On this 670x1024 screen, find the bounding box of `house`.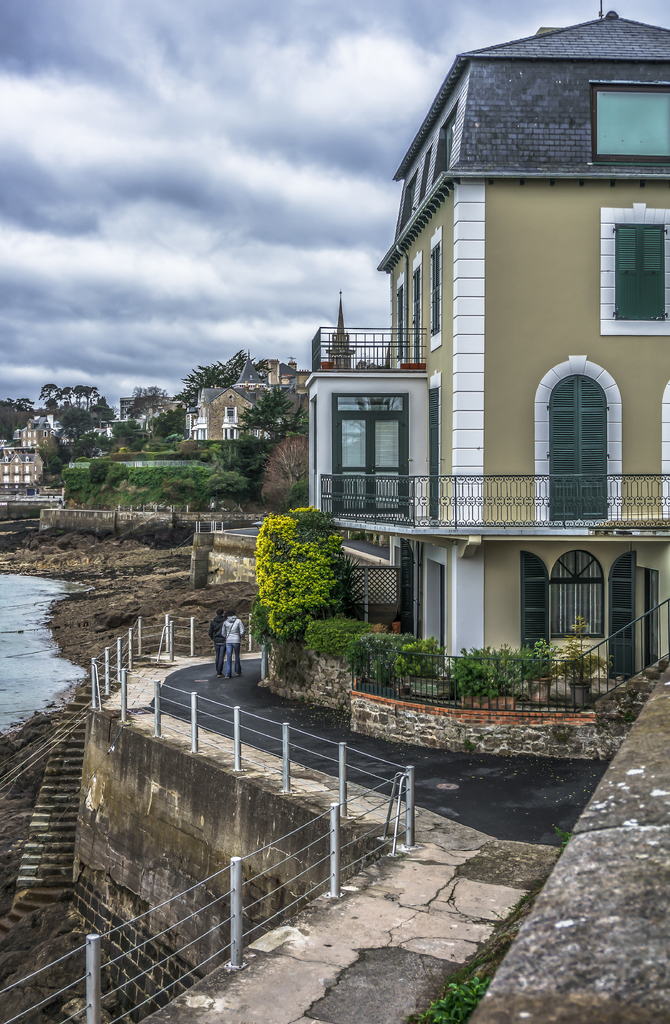
Bounding box: l=212, t=386, r=255, b=438.
